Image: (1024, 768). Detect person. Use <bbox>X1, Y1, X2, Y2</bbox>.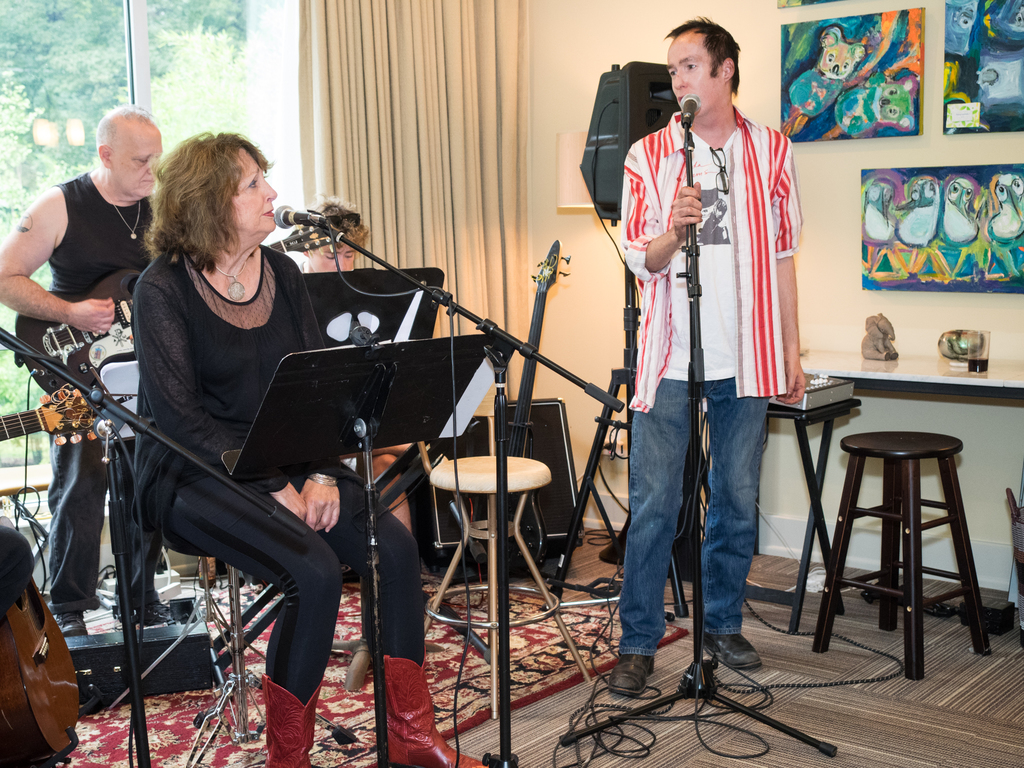
<bbox>0, 100, 168, 642</bbox>.
